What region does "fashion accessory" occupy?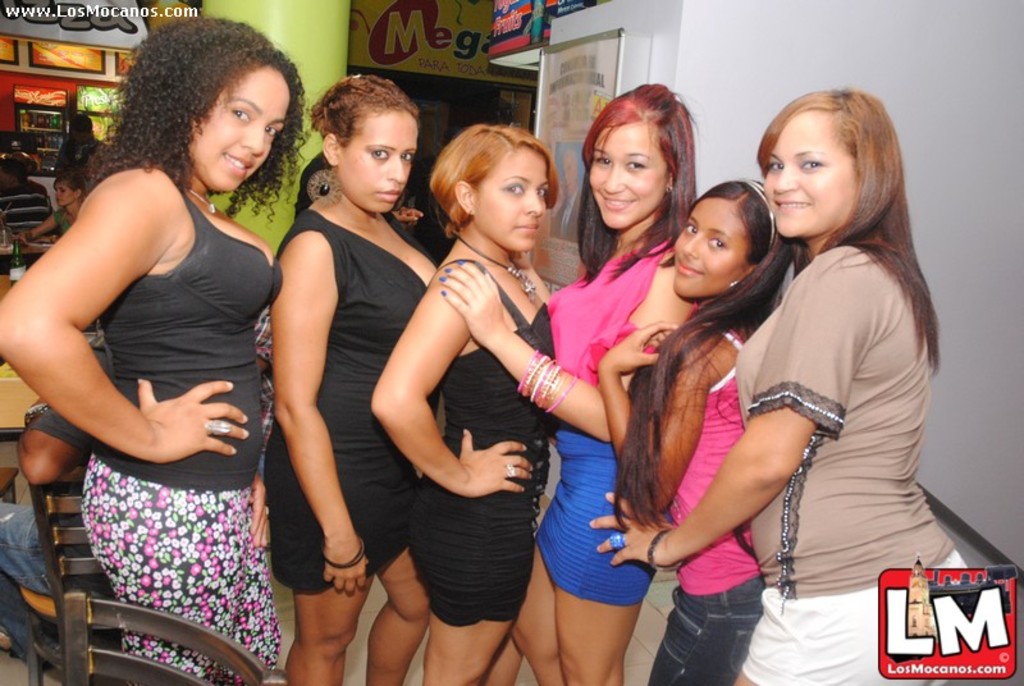
[202, 413, 233, 438].
